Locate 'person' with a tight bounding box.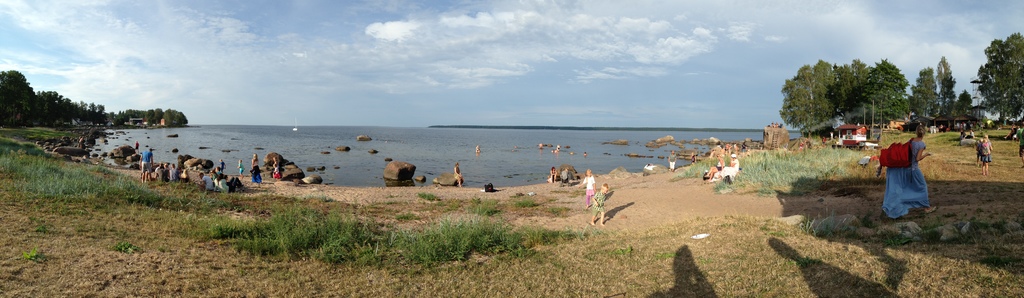
<region>480, 183, 497, 193</region>.
